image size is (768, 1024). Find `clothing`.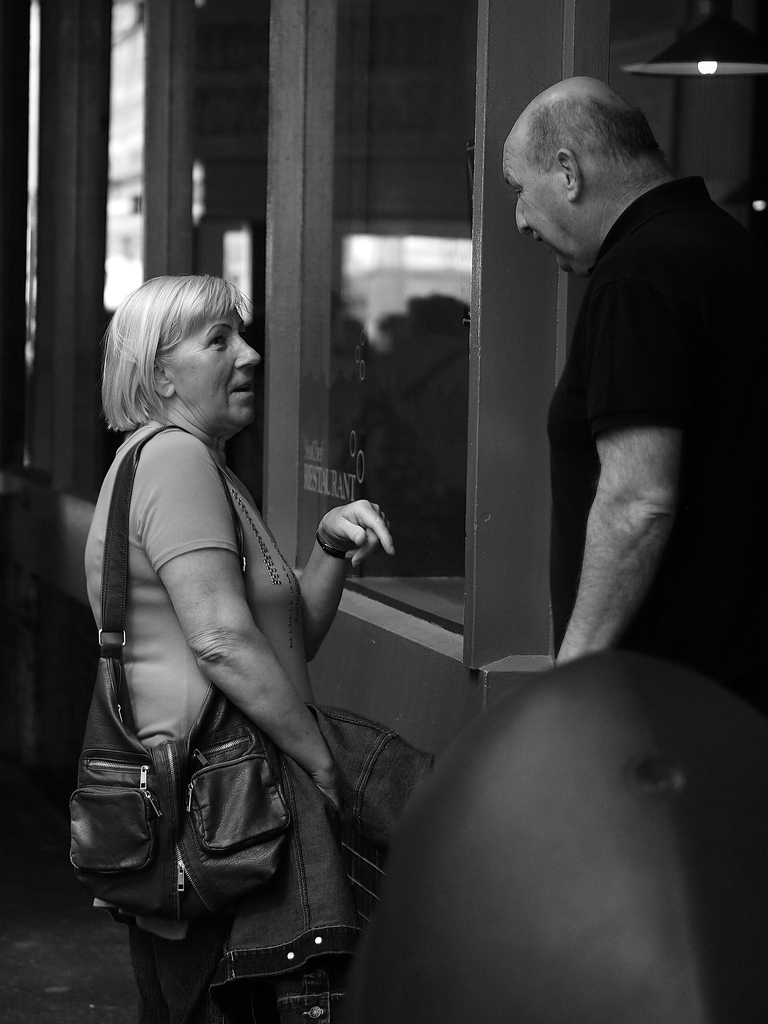
(86,419,311,1023).
